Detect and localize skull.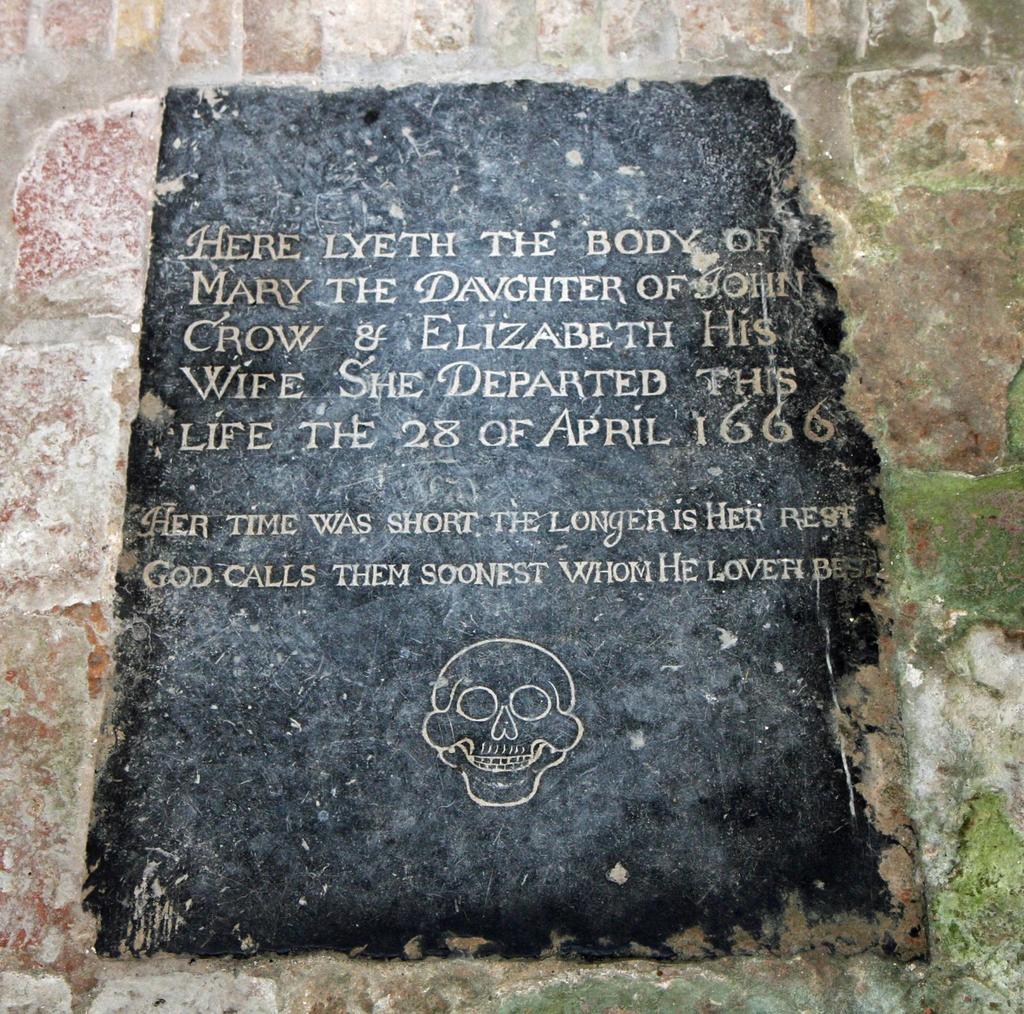
Localized at [x1=420, y1=644, x2=580, y2=805].
